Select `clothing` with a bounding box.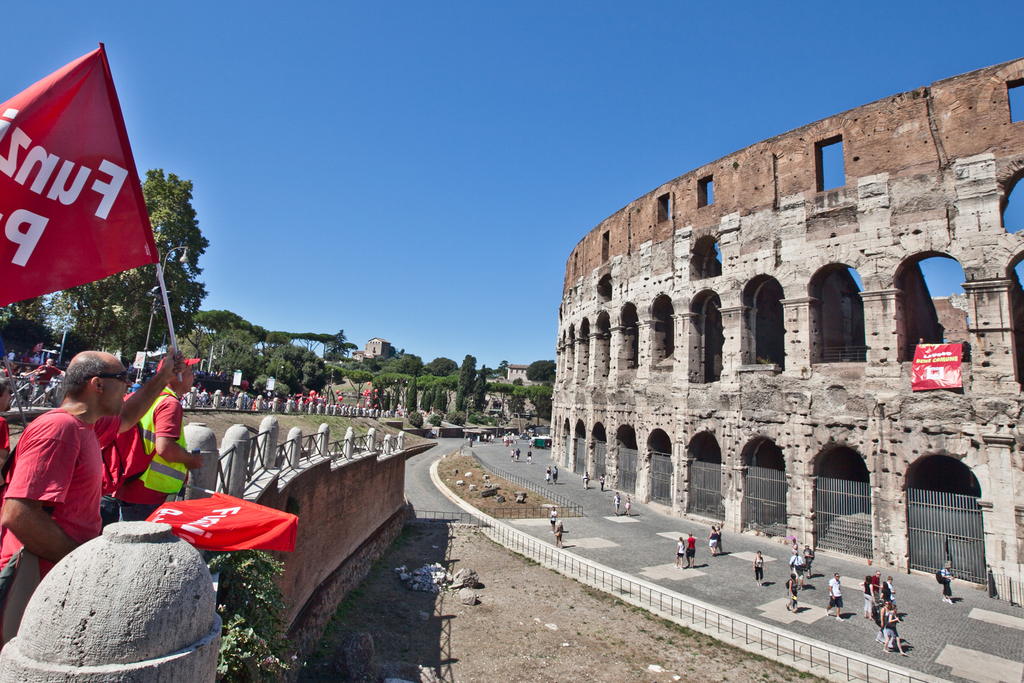
x1=986, y1=564, x2=993, y2=598.
